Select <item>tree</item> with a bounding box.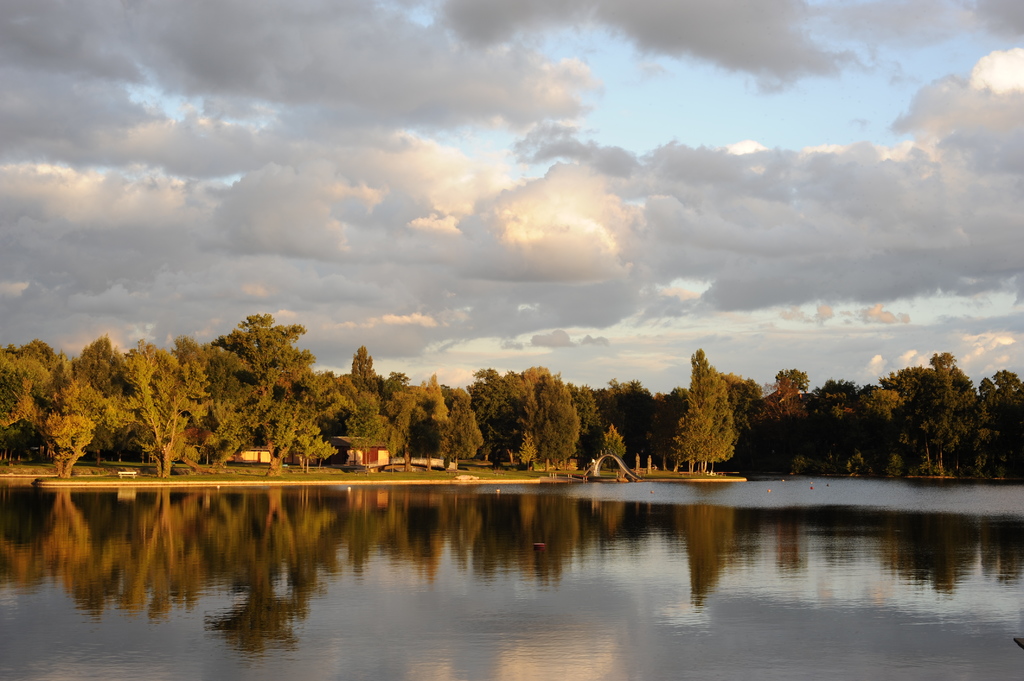
region(413, 387, 450, 473).
